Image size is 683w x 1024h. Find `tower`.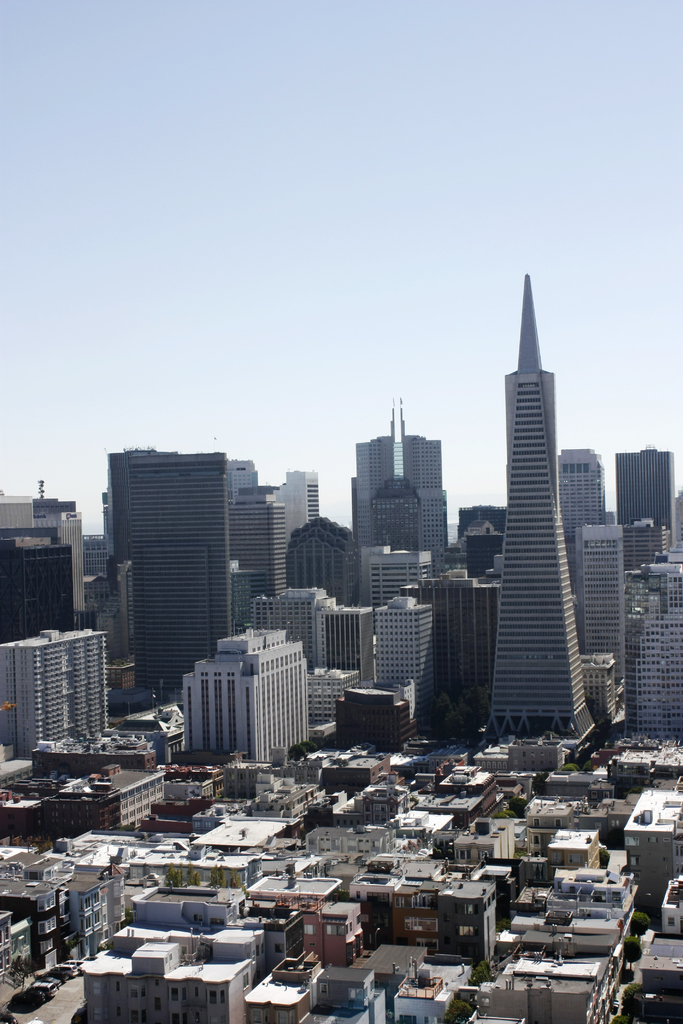
left=557, top=438, right=609, bottom=570.
